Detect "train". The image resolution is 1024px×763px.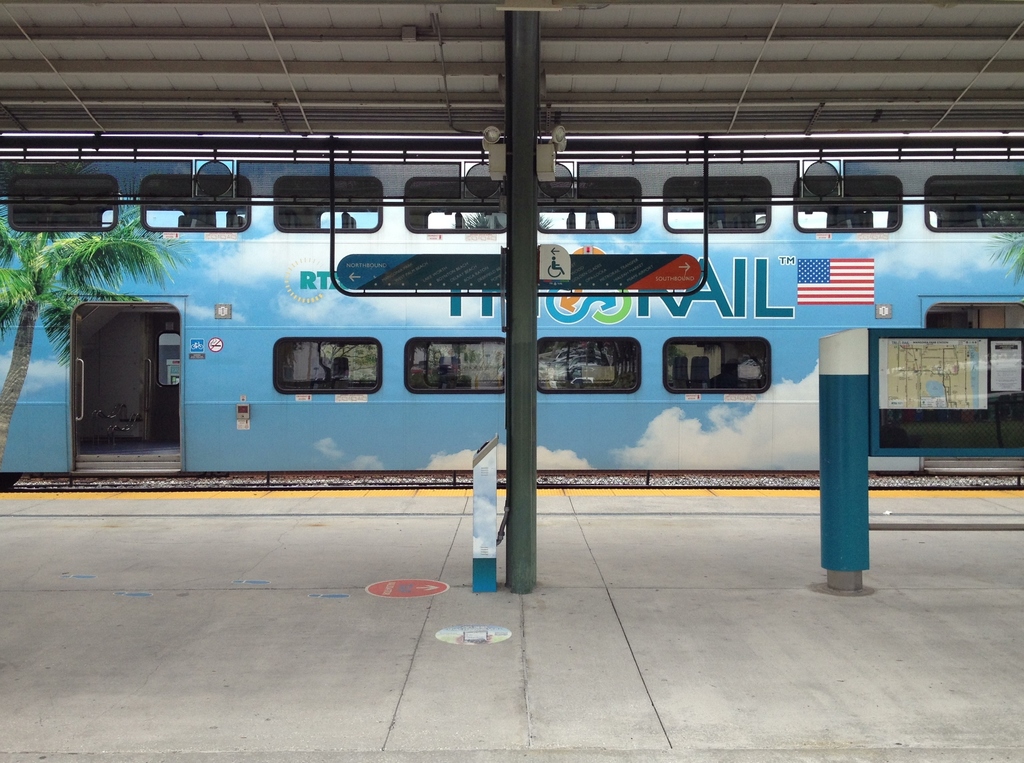
(x1=0, y1=147, x2=1023, y2=496).
